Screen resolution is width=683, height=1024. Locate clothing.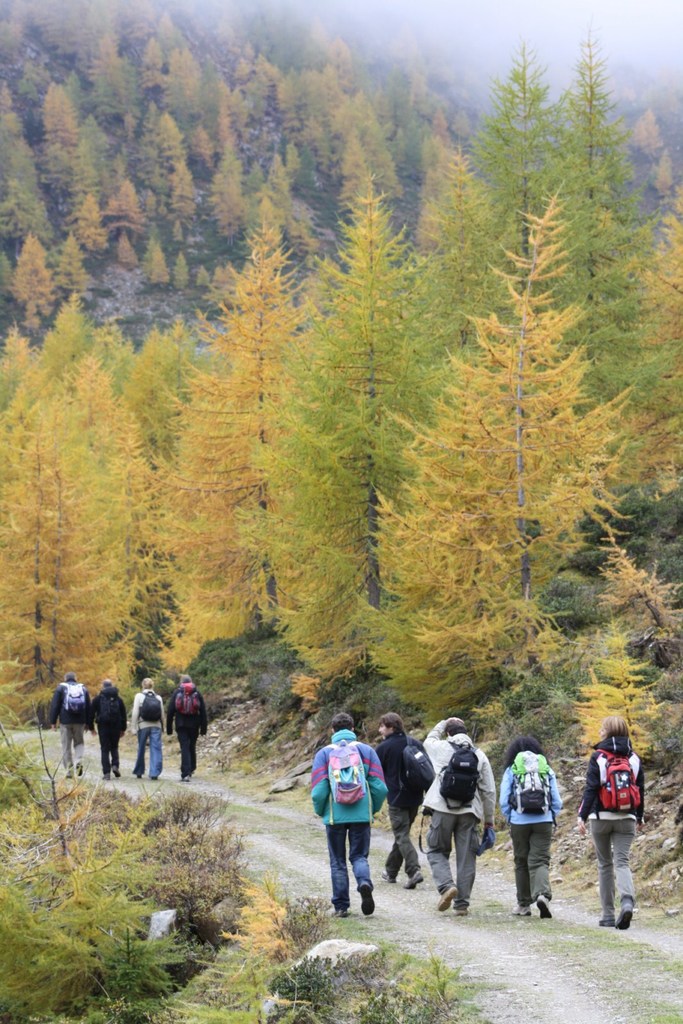
<box>428,719,495,909</box>.
